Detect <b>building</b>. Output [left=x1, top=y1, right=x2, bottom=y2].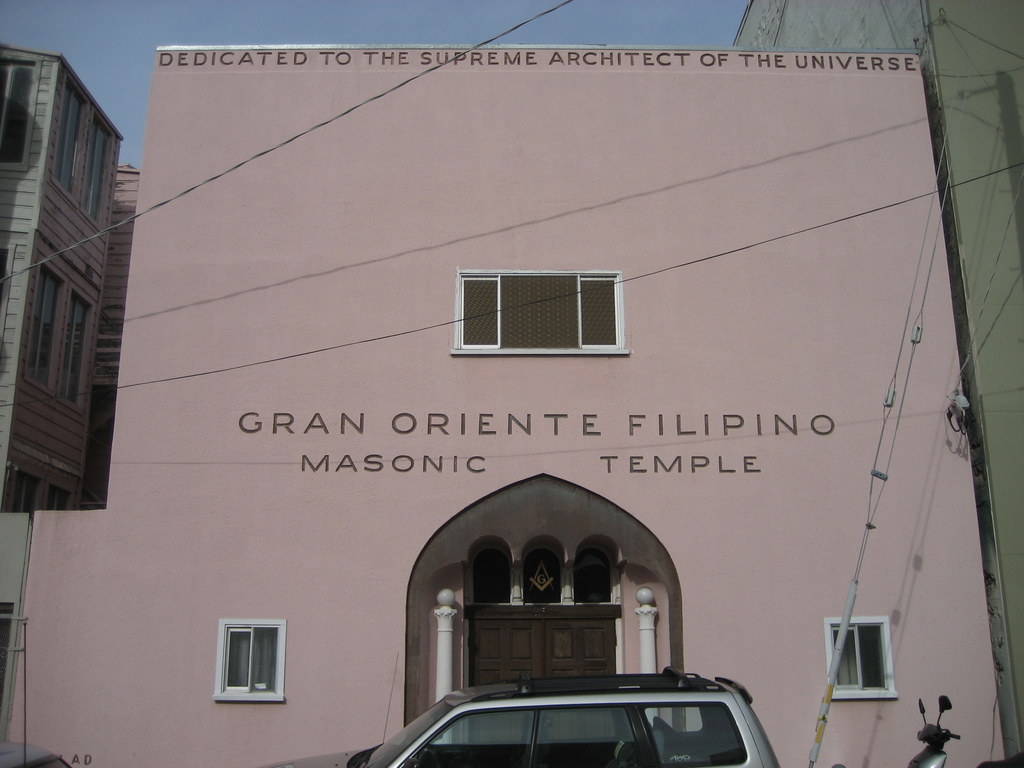
[left=0, top=40, right=124, bottom=737].
